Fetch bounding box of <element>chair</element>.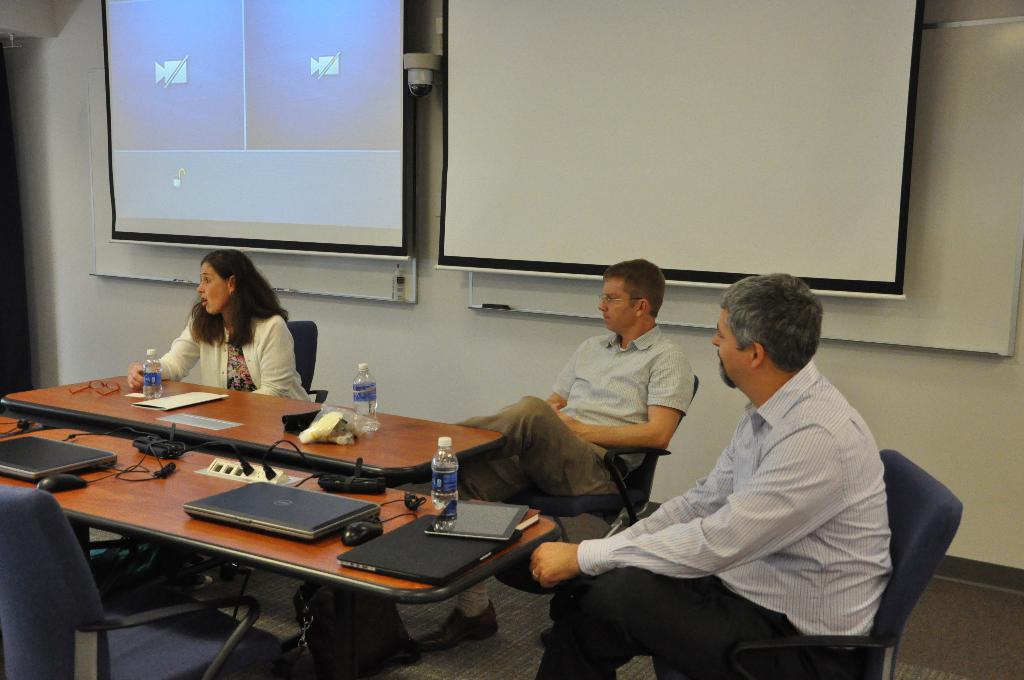
Bbox: crop(493, 371, 703, 644).
